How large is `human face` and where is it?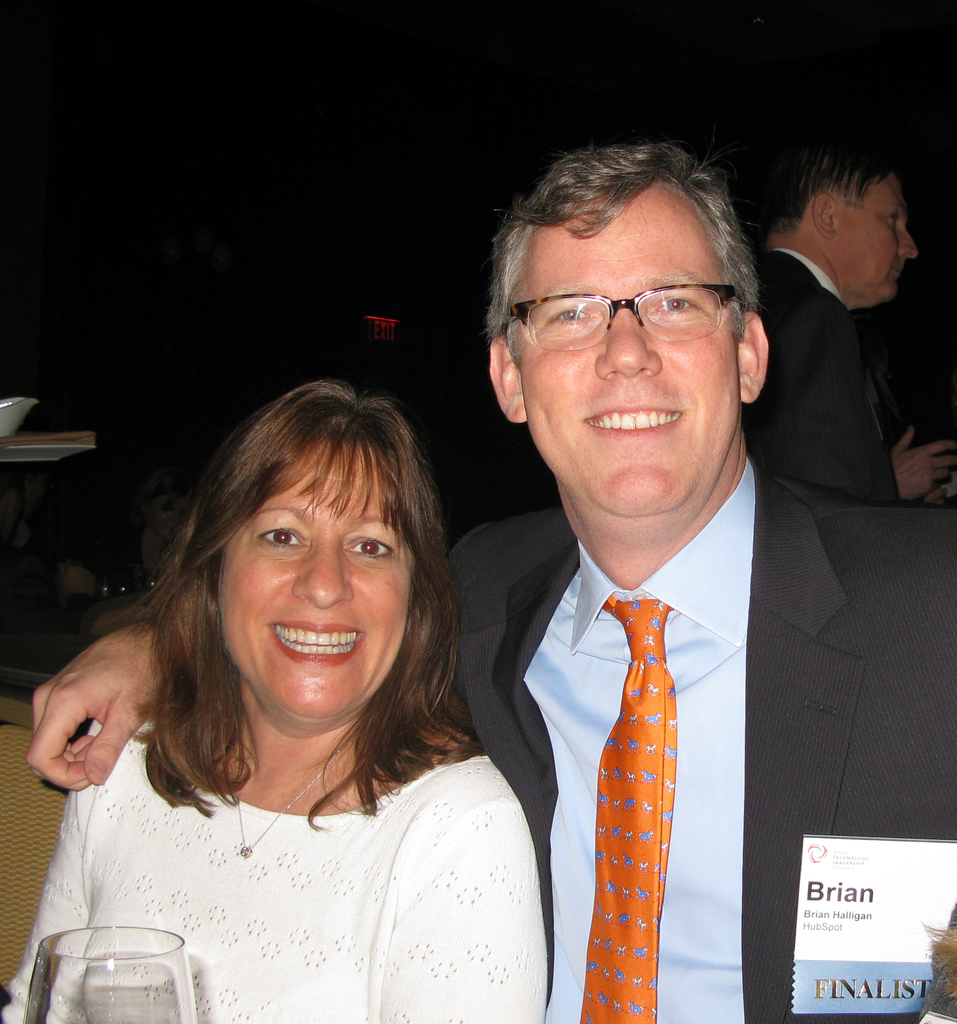
Bounding box: [x1=846, y1=166, x2=915, y2=300].
